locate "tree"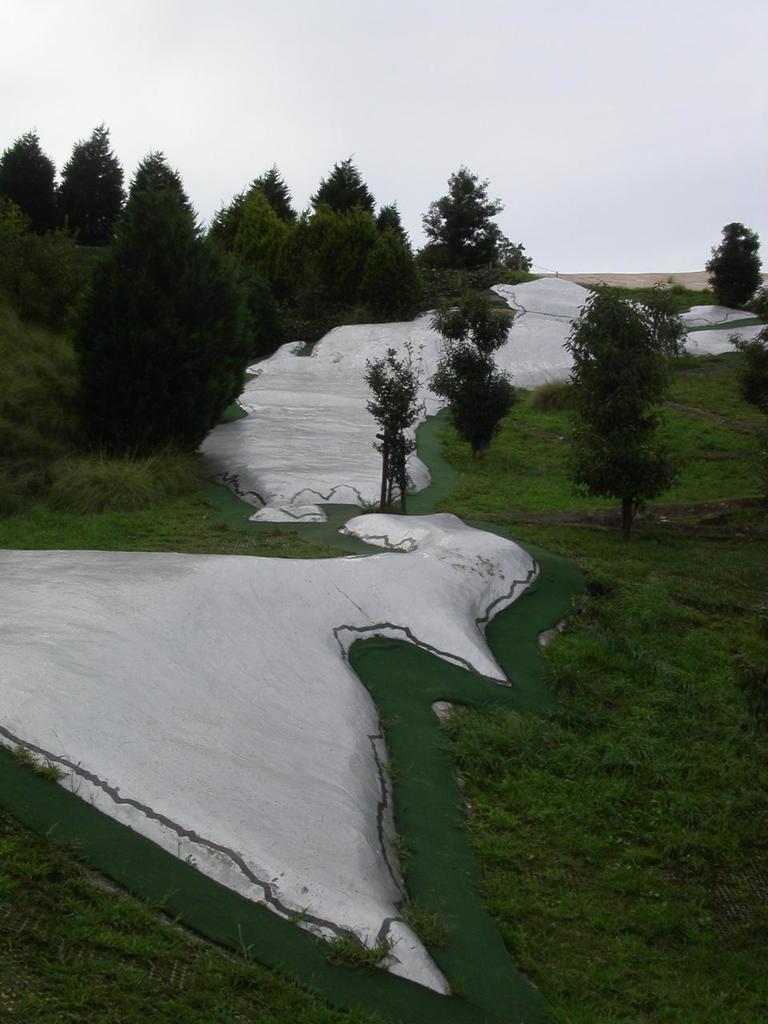
select_region(562, 242, 701, 543)
